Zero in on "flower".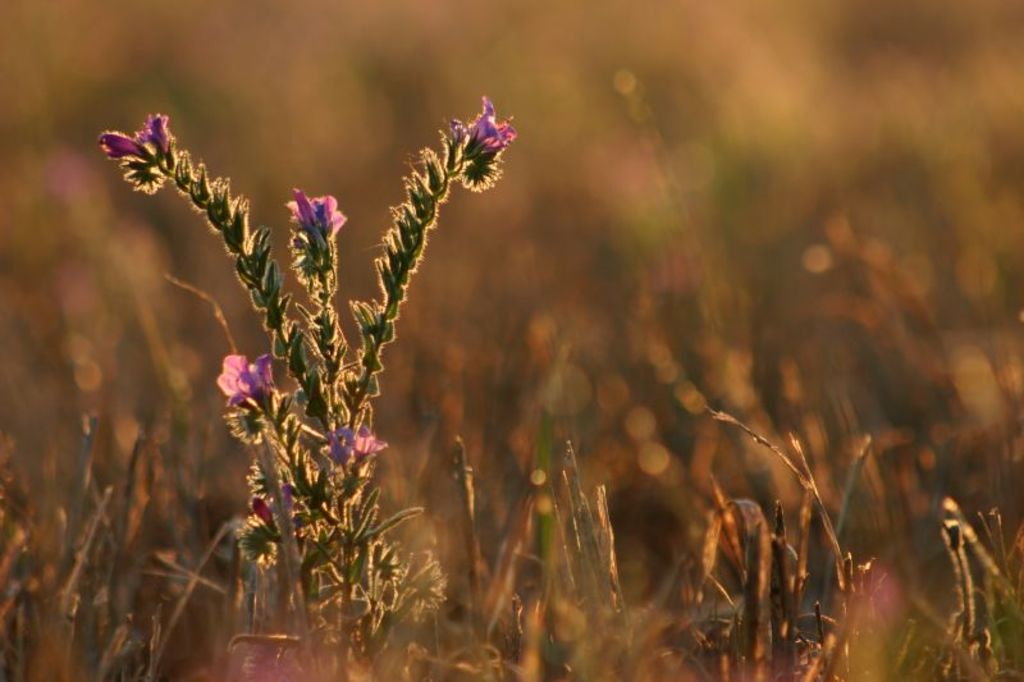
Zeroed in: (288, 184, 346, 234).
